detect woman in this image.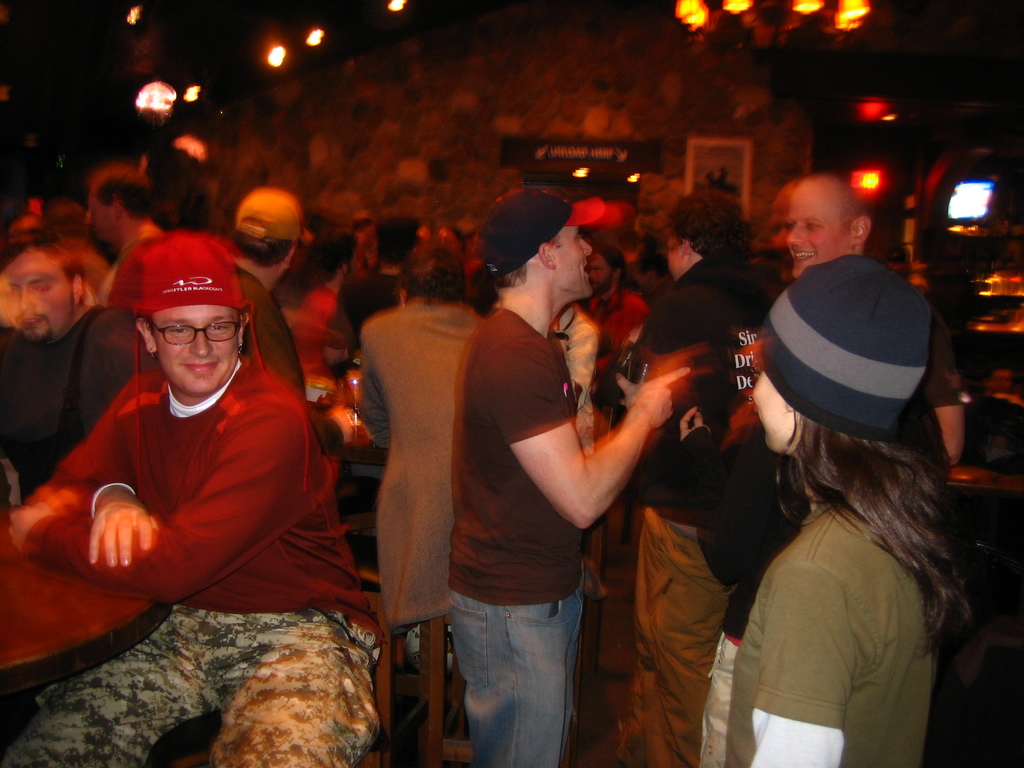
Detection: <box>728,258,967,767</box>.
